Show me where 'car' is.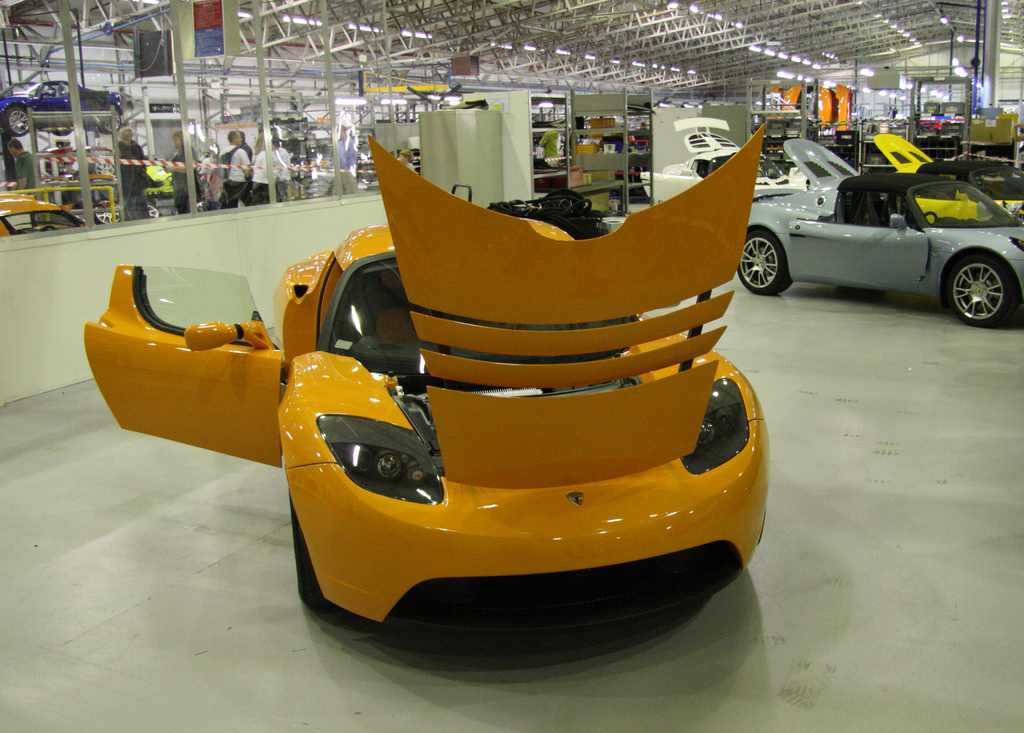
'car' is at [x1=0, y1=201, x2=91, y2=232].
